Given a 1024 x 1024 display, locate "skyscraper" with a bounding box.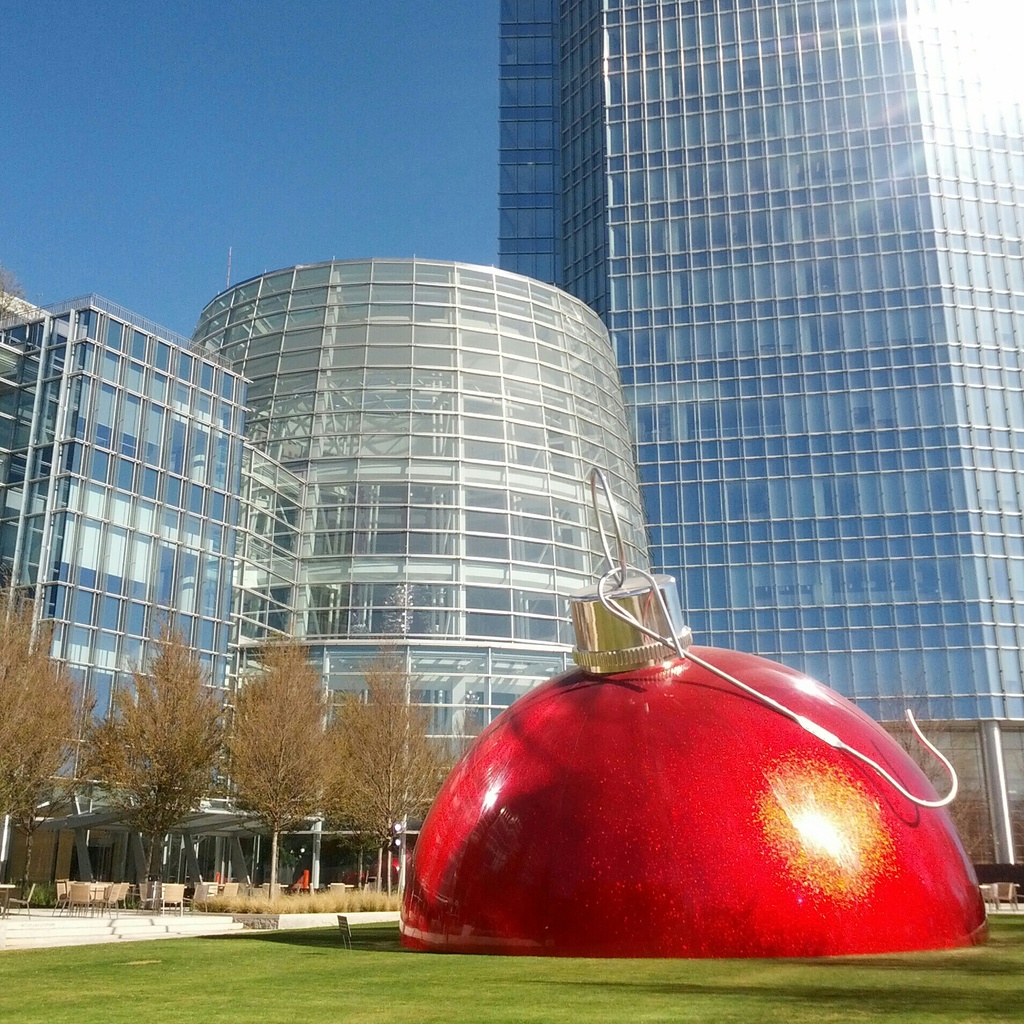
Located: pyautogui.locateOnScreen(484, 0, 1023, 920).
